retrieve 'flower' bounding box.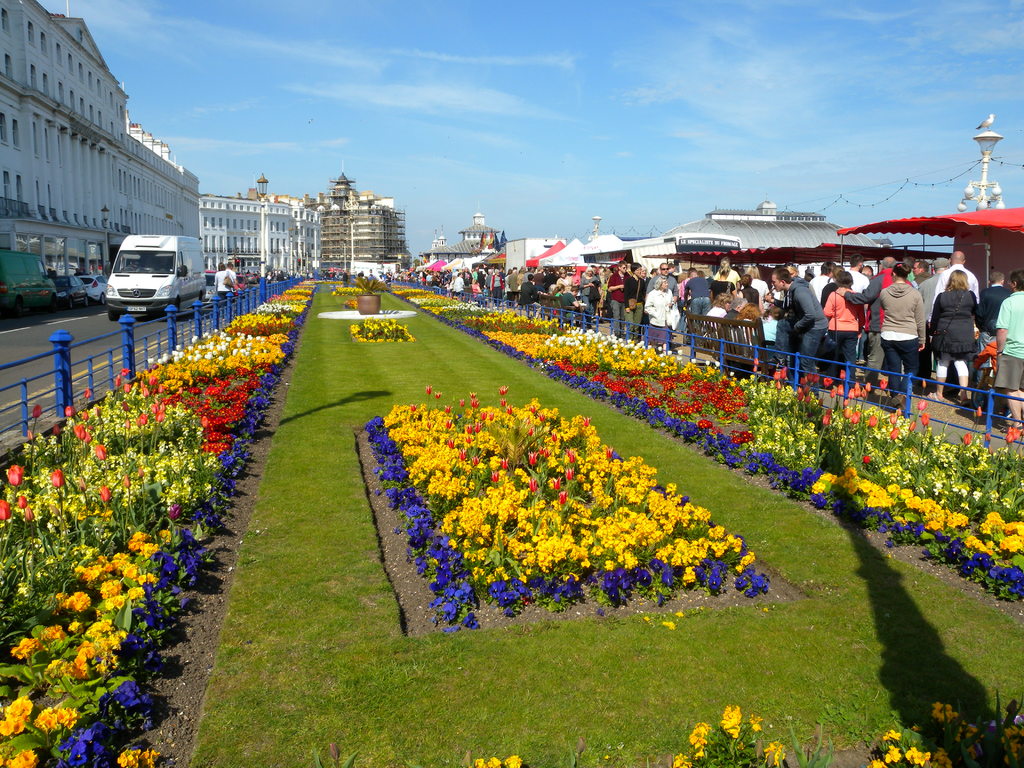
Bounding box: box=[852, 382, 863, 389].
